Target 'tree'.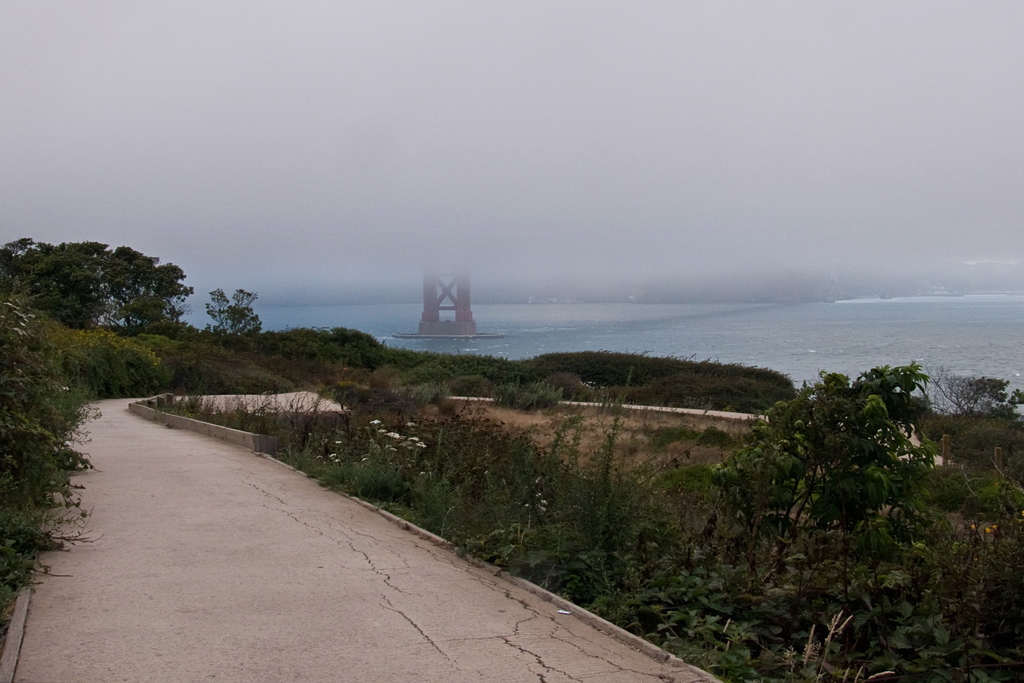
Target region: 1004/382/1023/424.
